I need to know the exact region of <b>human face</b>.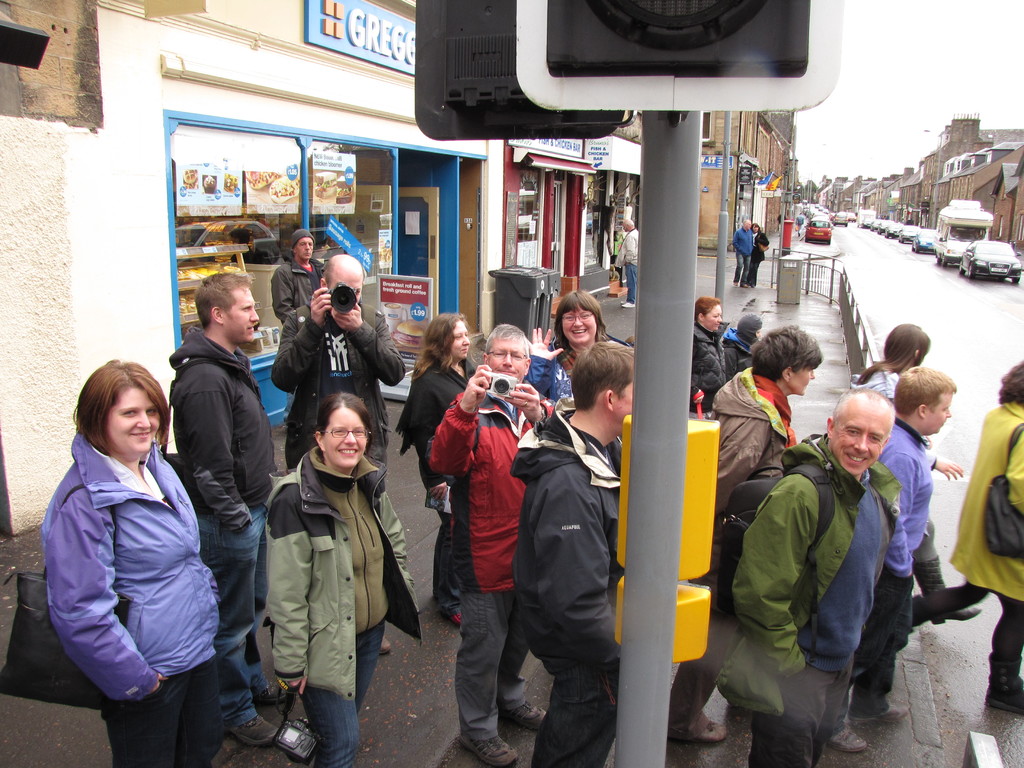
Region: Rect(227, 289, 260, 342).
